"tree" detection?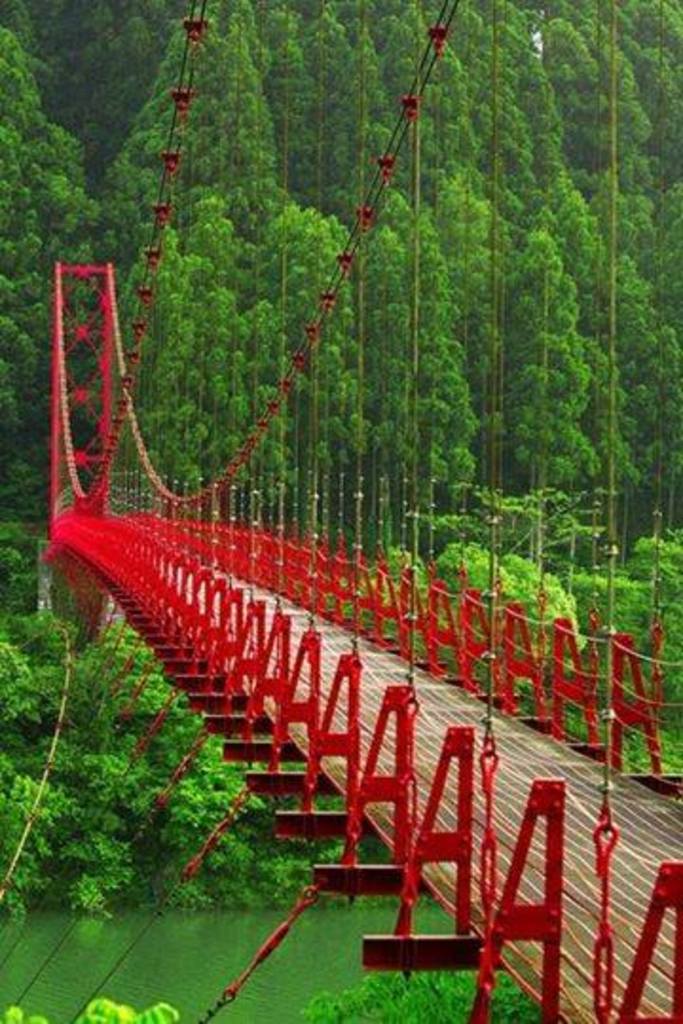
[615, 529, 681, 679]
